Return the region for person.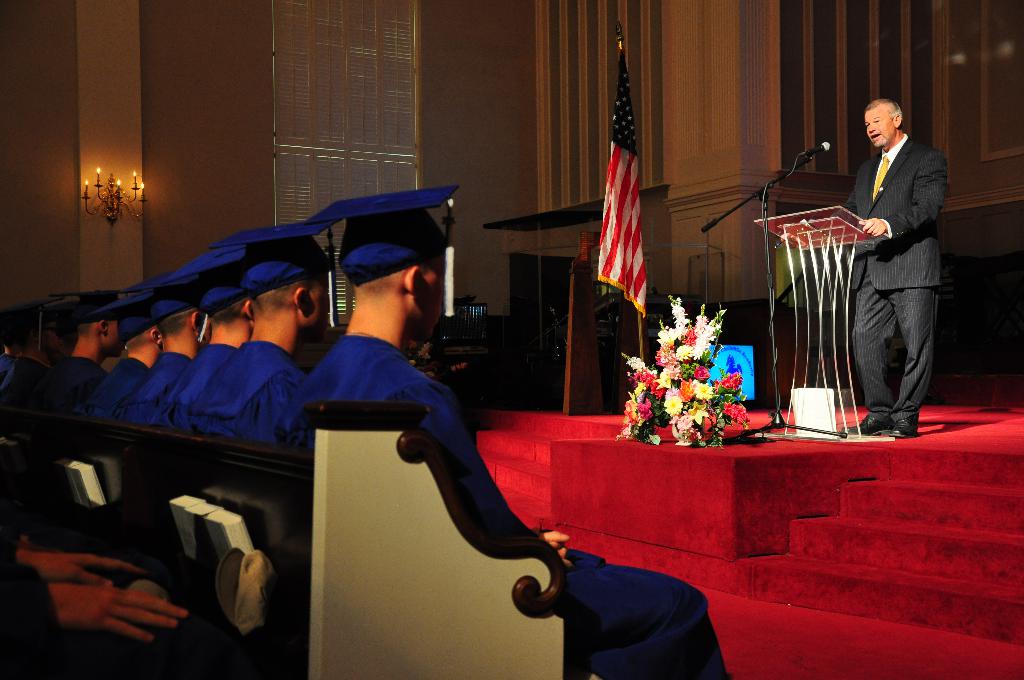
box(849, 66, 960, 460).
